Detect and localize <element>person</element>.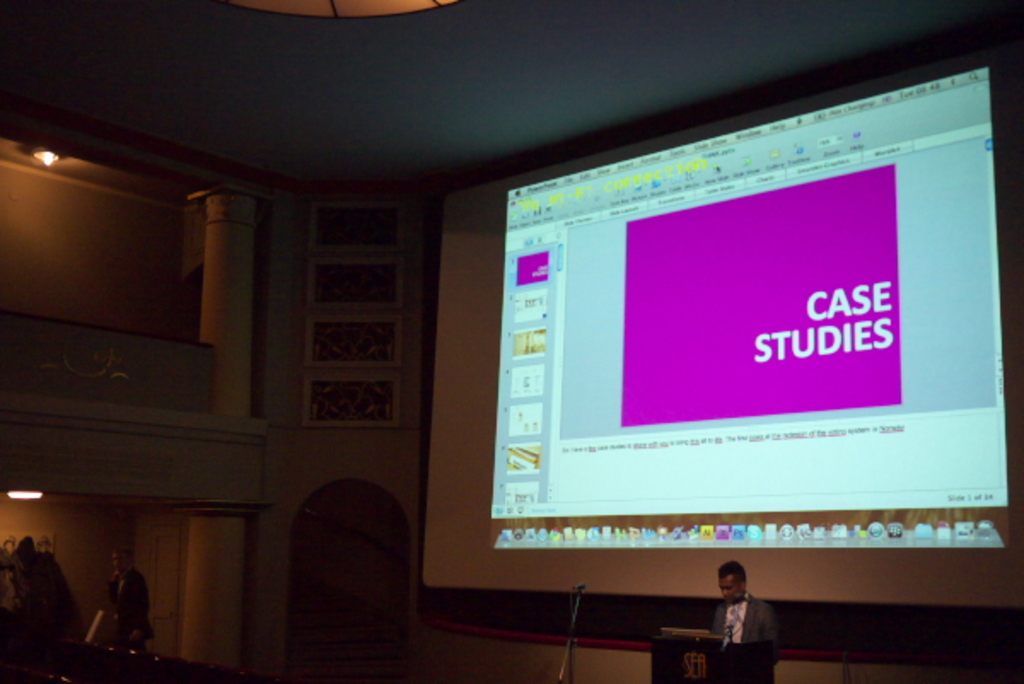
Localized at pyautogui.locateOnScreen(109, 541, 154, 646).
